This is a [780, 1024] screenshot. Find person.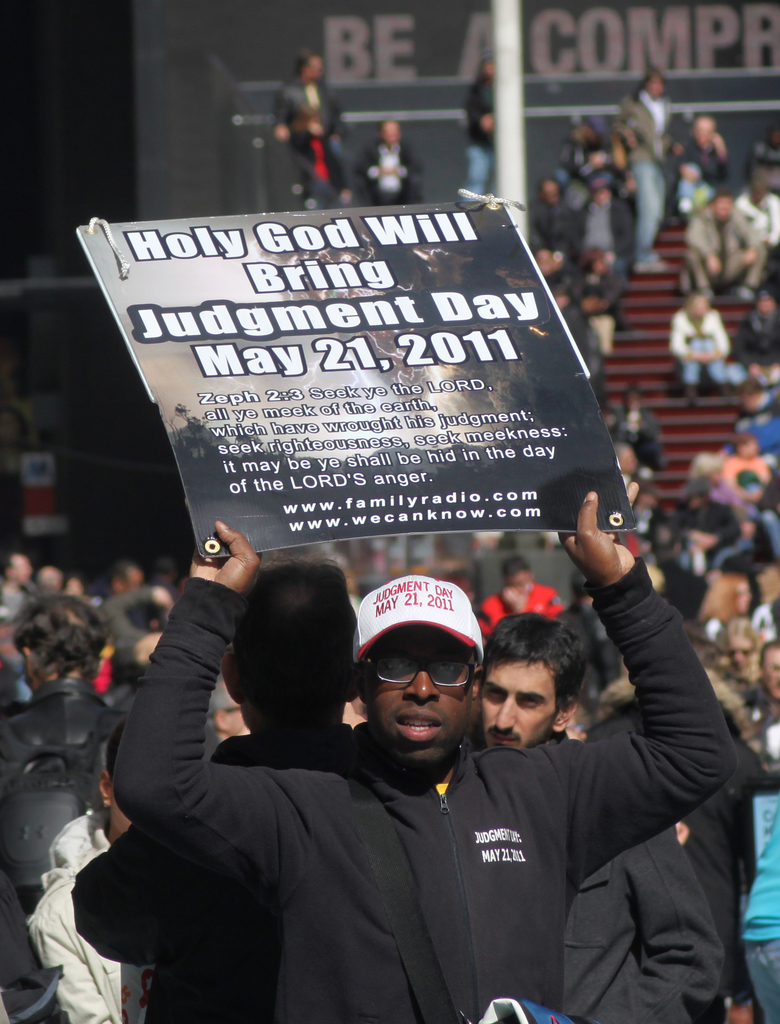
Bounding box: <bbox>617, 67, 670, 280</bbox>.
